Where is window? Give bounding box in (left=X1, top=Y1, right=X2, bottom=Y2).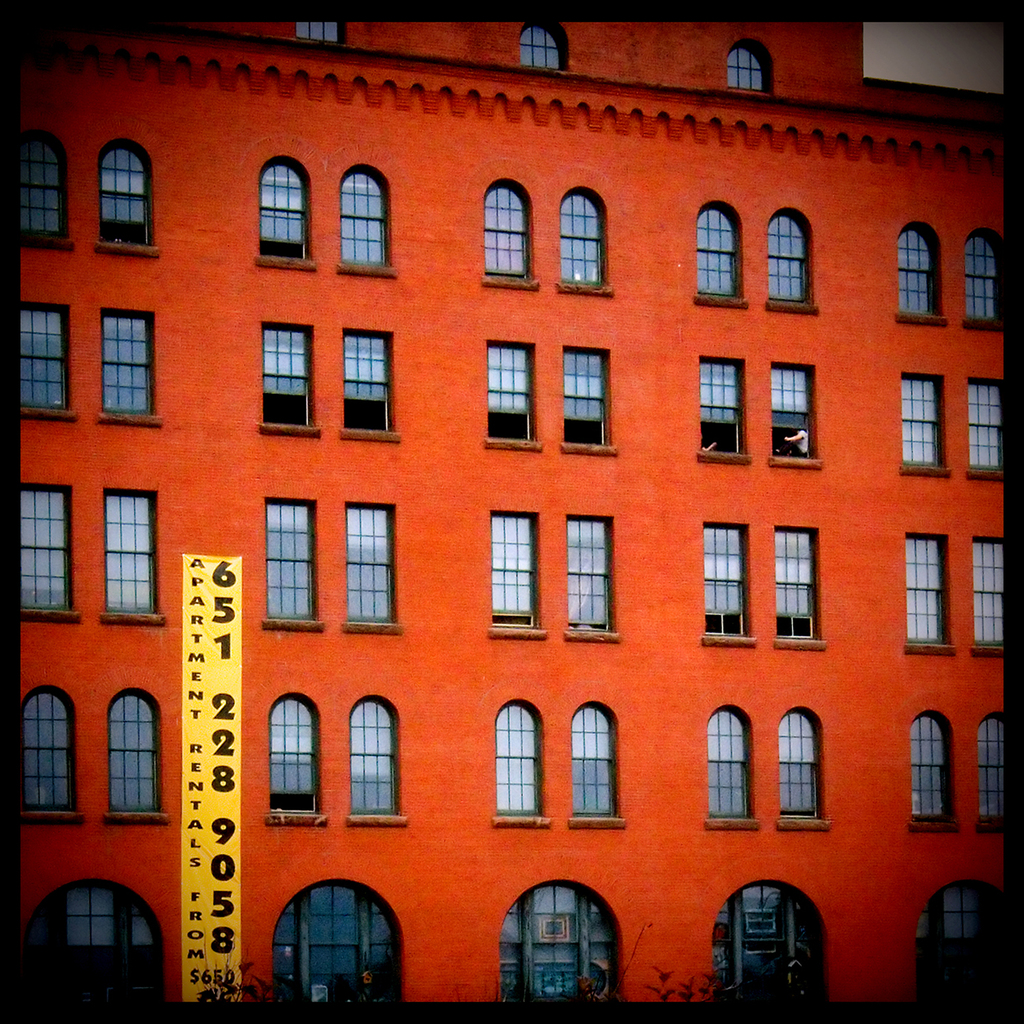
(left=479, top=182, right=530, bottom=274).
